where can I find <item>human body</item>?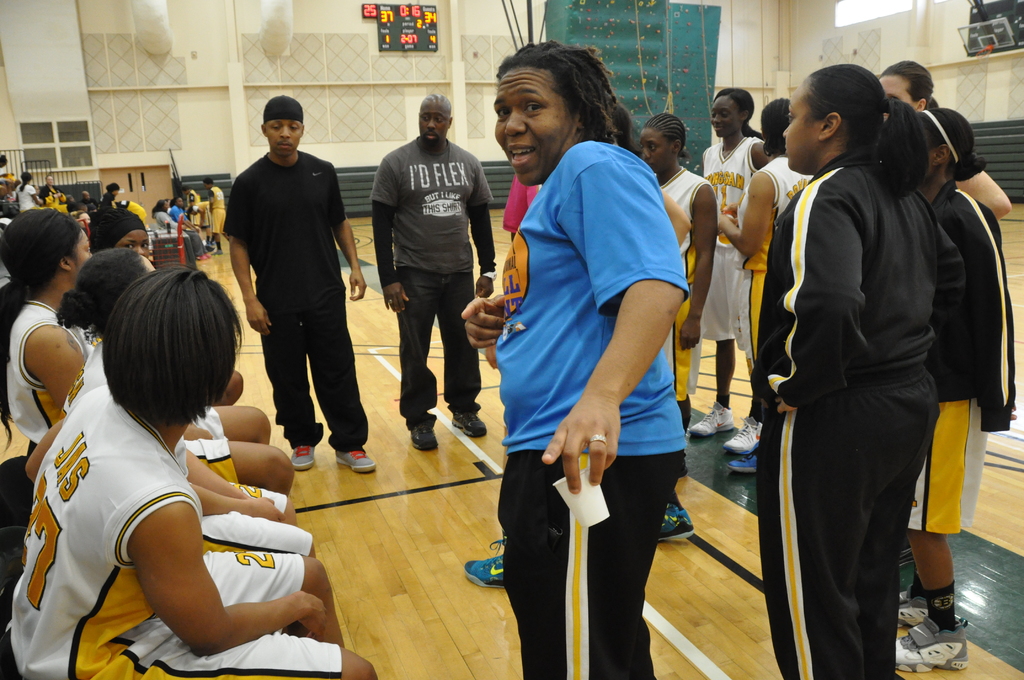
You can find it at Rect(154, 204, 173, 230).
